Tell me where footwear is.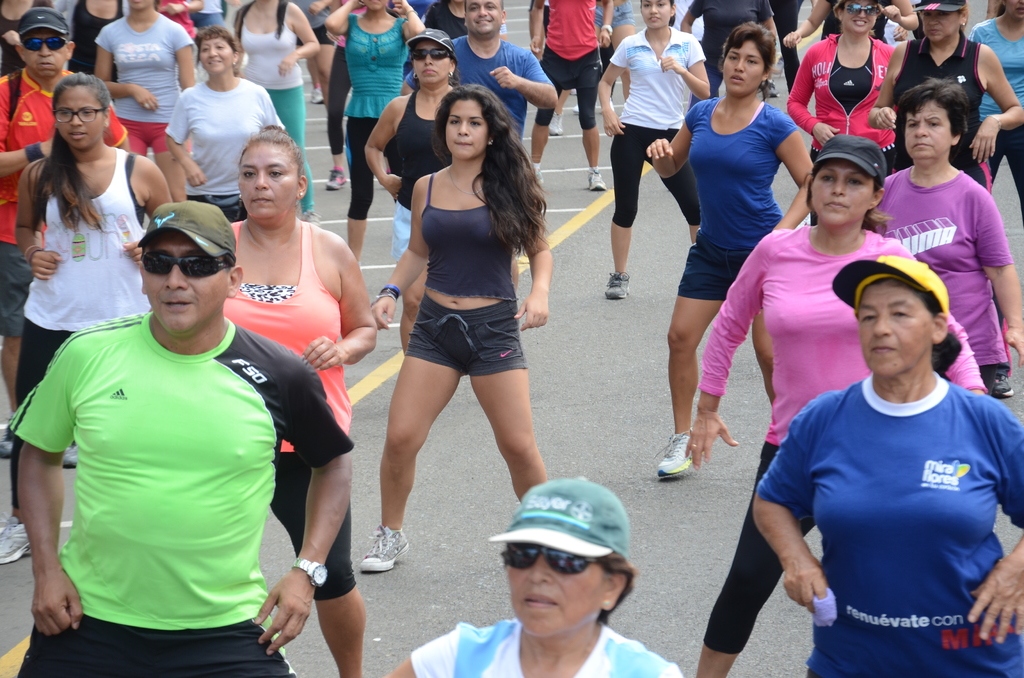
footwear is at pyautogui.locateOnScreen(324, 168, 351, 191).
